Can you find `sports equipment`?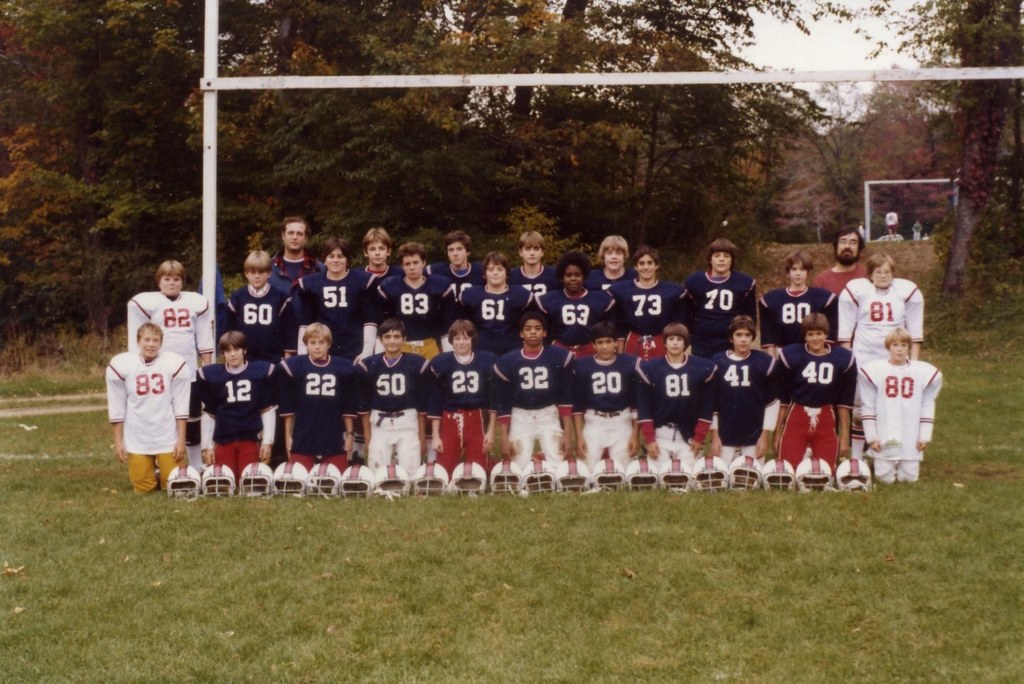
Yes, bounding box: bbox=[339, 463, 372, 501].
